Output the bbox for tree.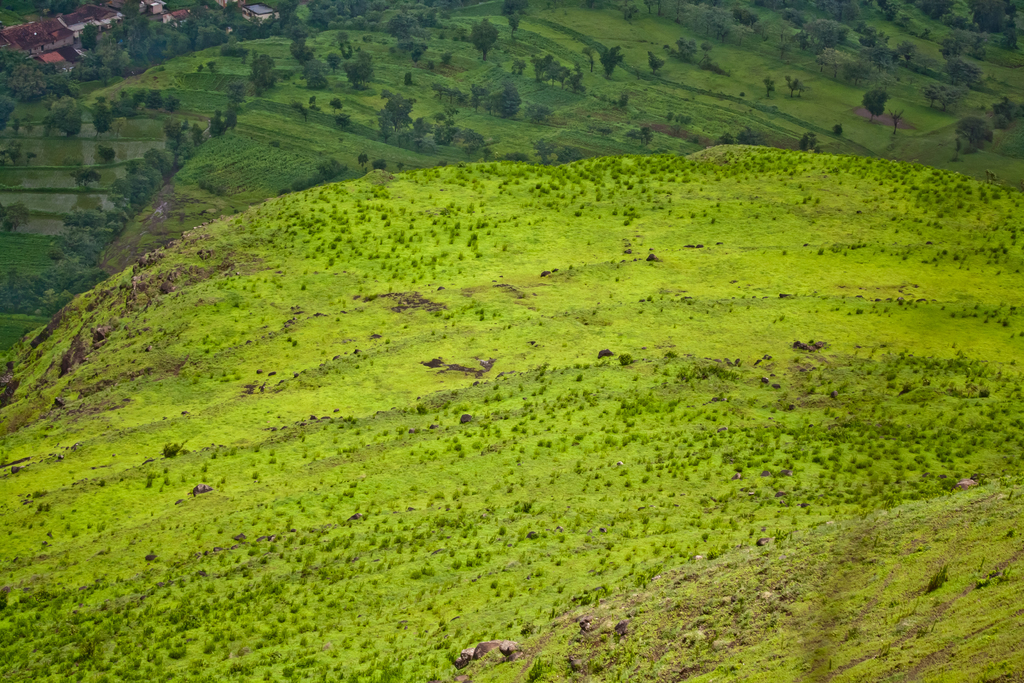
l=47, t=96, r=85, b=131.
